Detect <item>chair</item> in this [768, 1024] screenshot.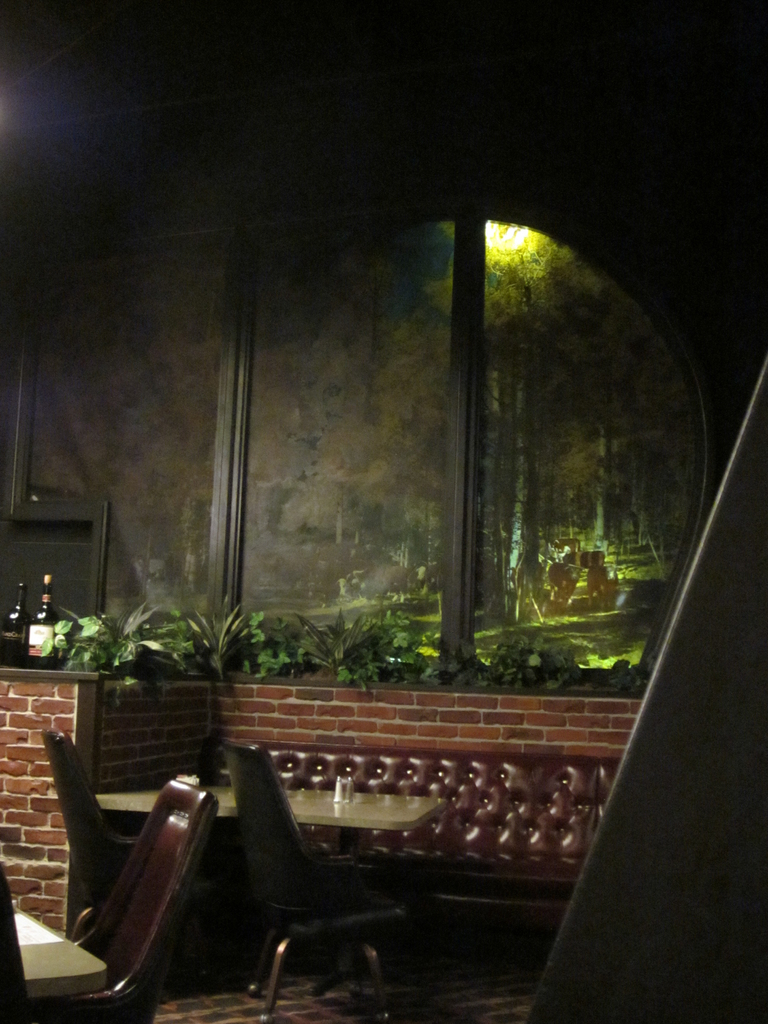
Detection: detection(230, 747, 422, 1023).
